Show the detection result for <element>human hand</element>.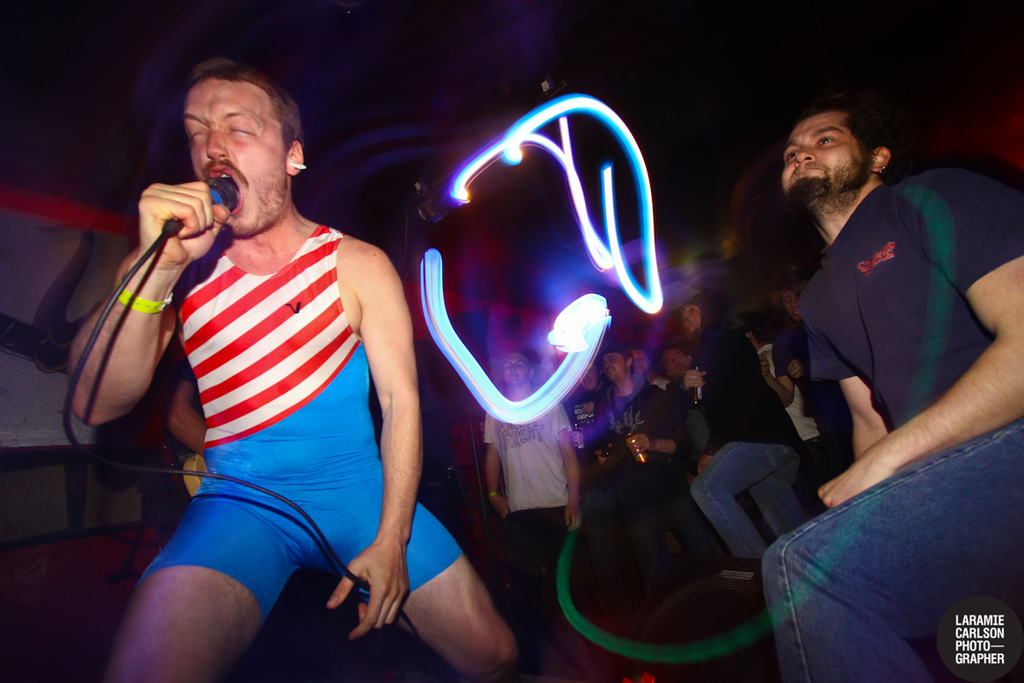
[left=564, top=503, right=584, bottom=532].
